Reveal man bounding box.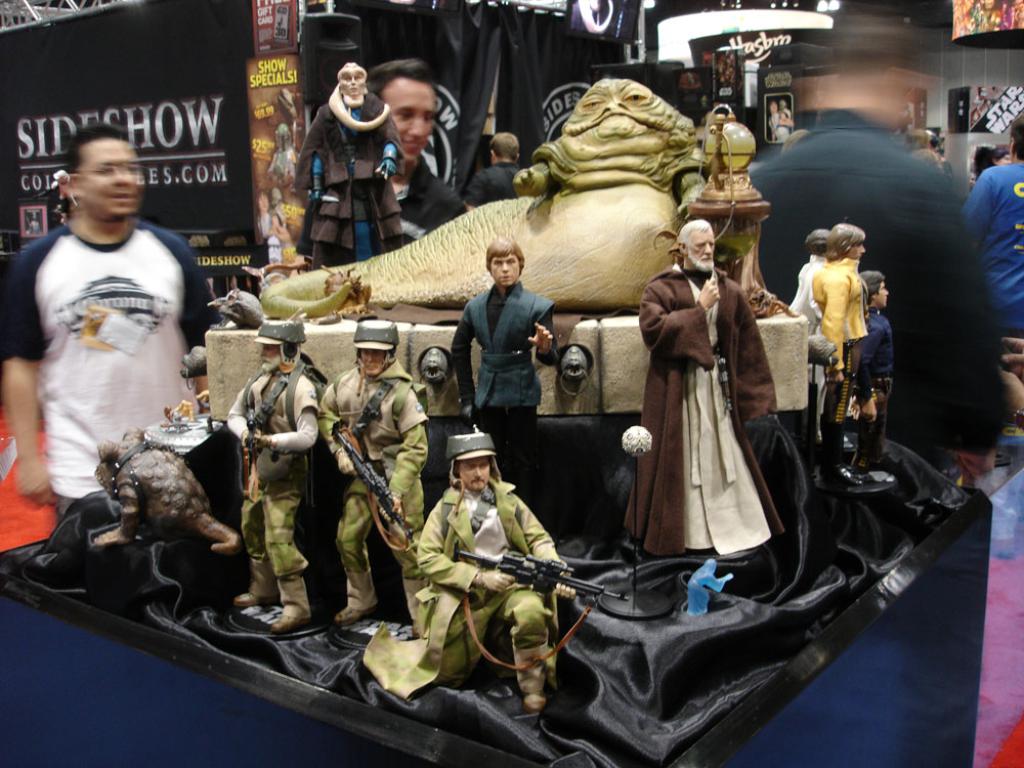
Revealed: BBox(452, 236, 560, 512).
